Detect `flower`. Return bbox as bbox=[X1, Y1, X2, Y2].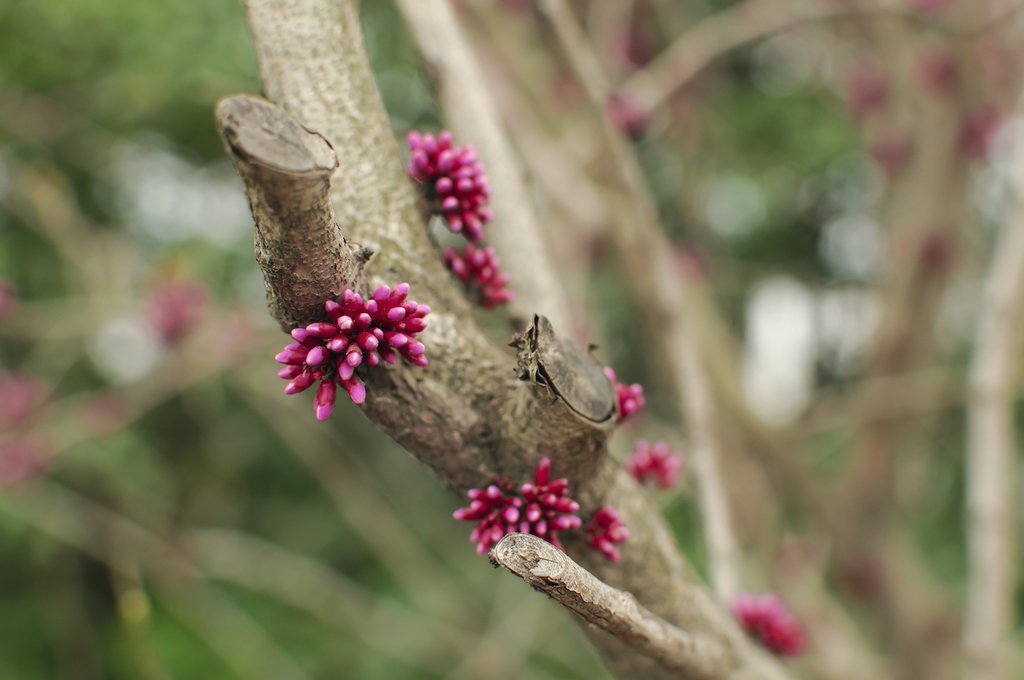
bbox=[596, 508, 630, 555].
